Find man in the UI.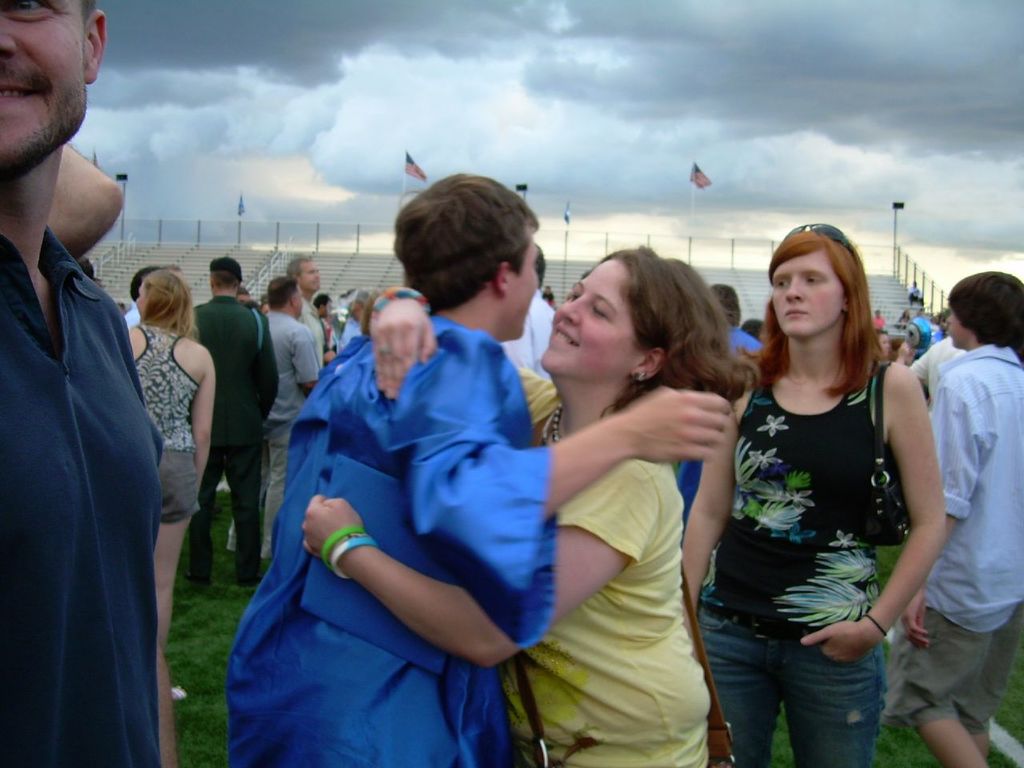
UI element at pyautogui.locateOnScreen(910, 269, 1023, 767).
